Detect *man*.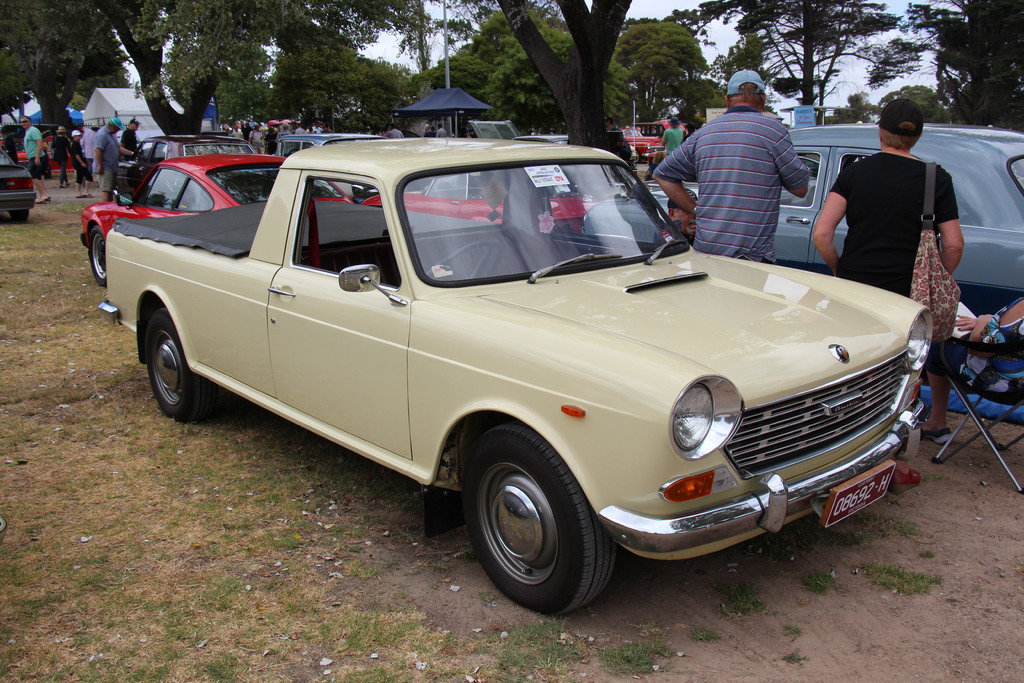
Detected at (left=80, top=122, right=100, bottom=188).
